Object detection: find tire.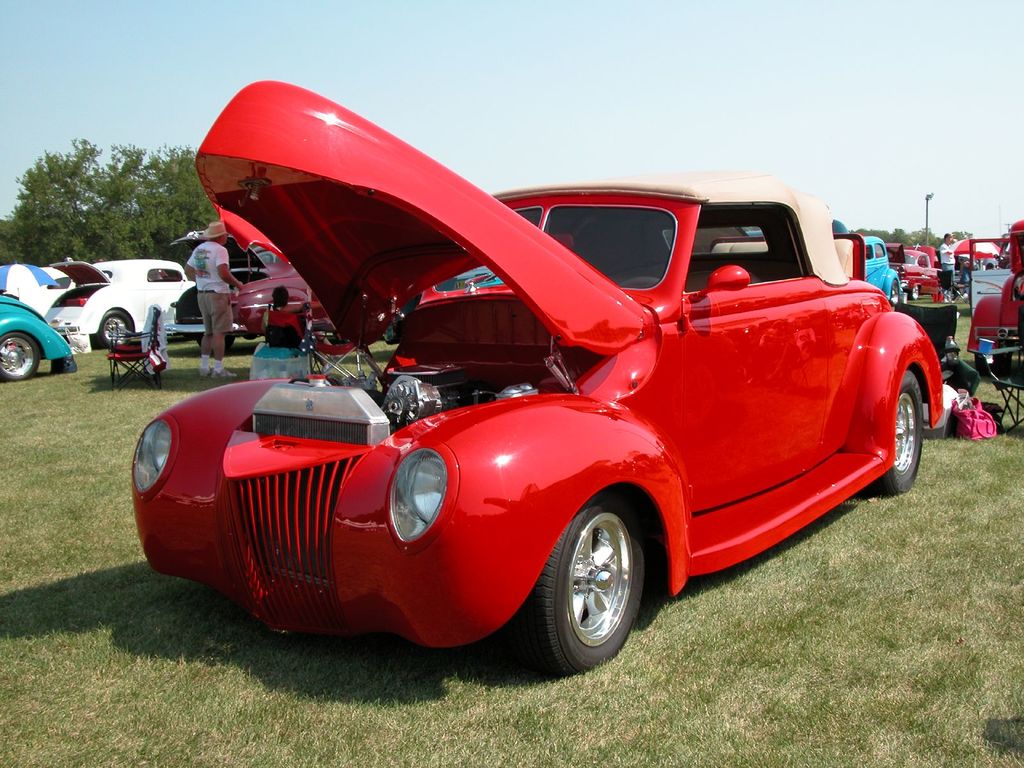
select_region(195, 333, 236, 352).
